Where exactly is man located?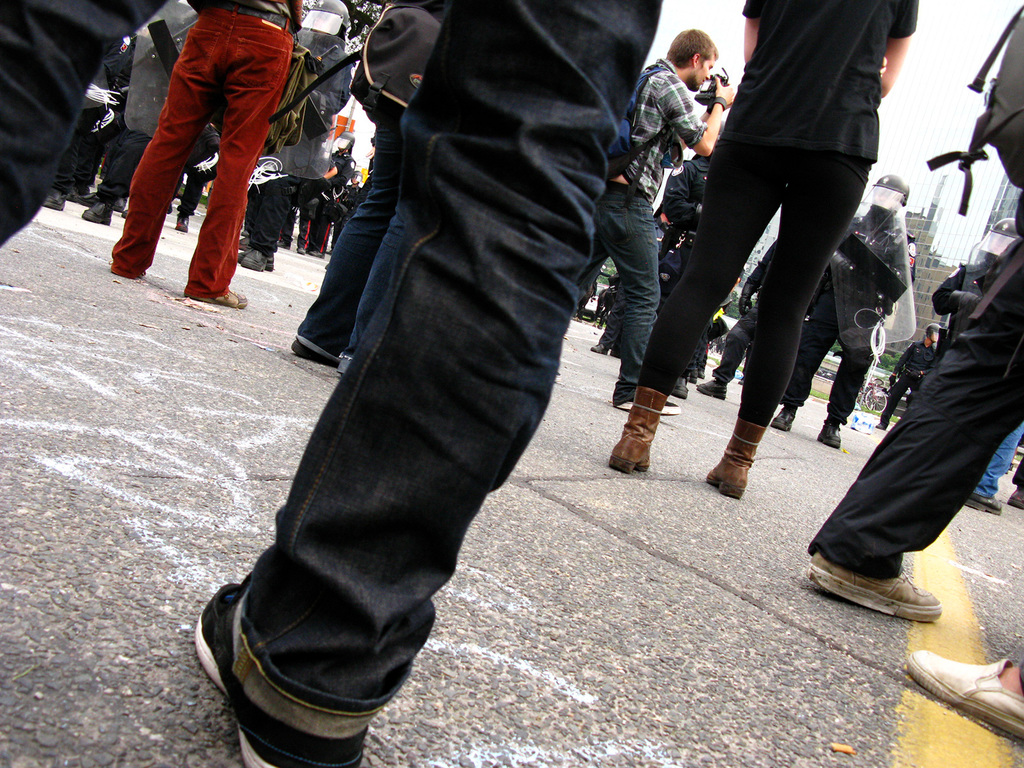
Its bounding box is bbox=(112, 0, 303, 315).
